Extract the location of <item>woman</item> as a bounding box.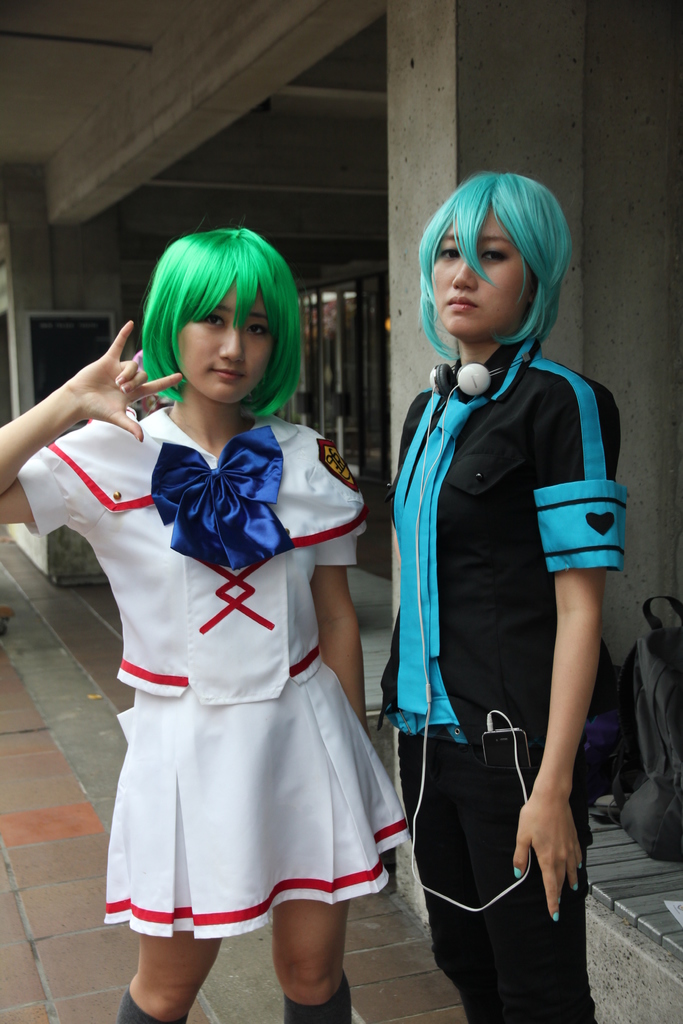
detection(370, 166, 615, 1003).
